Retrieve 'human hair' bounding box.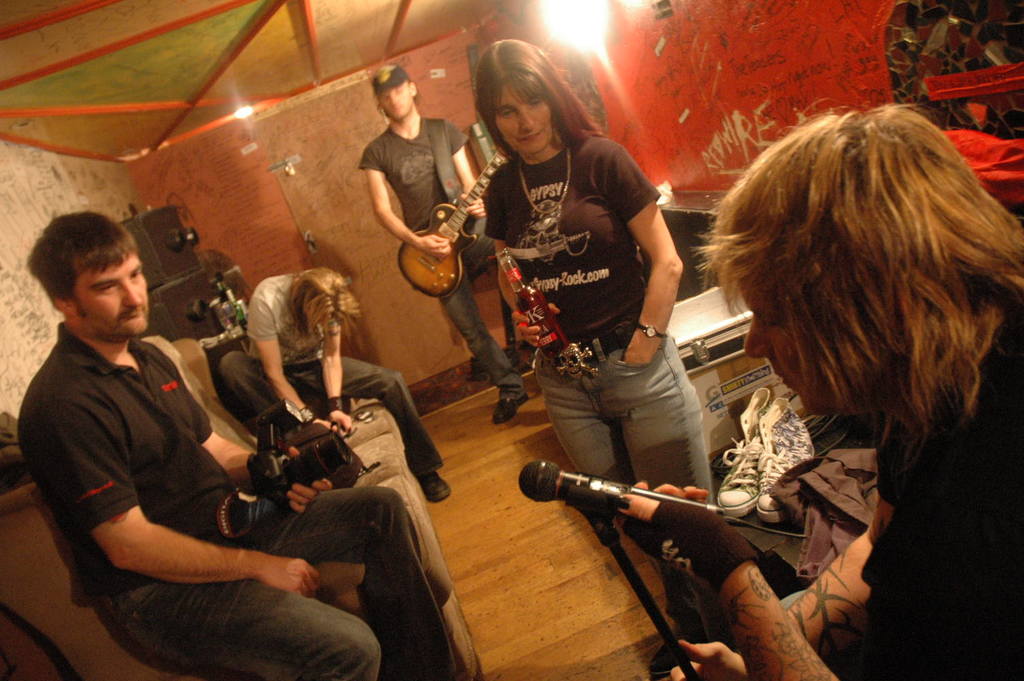
Bounding box: box=[25, 207, 135, 319].
